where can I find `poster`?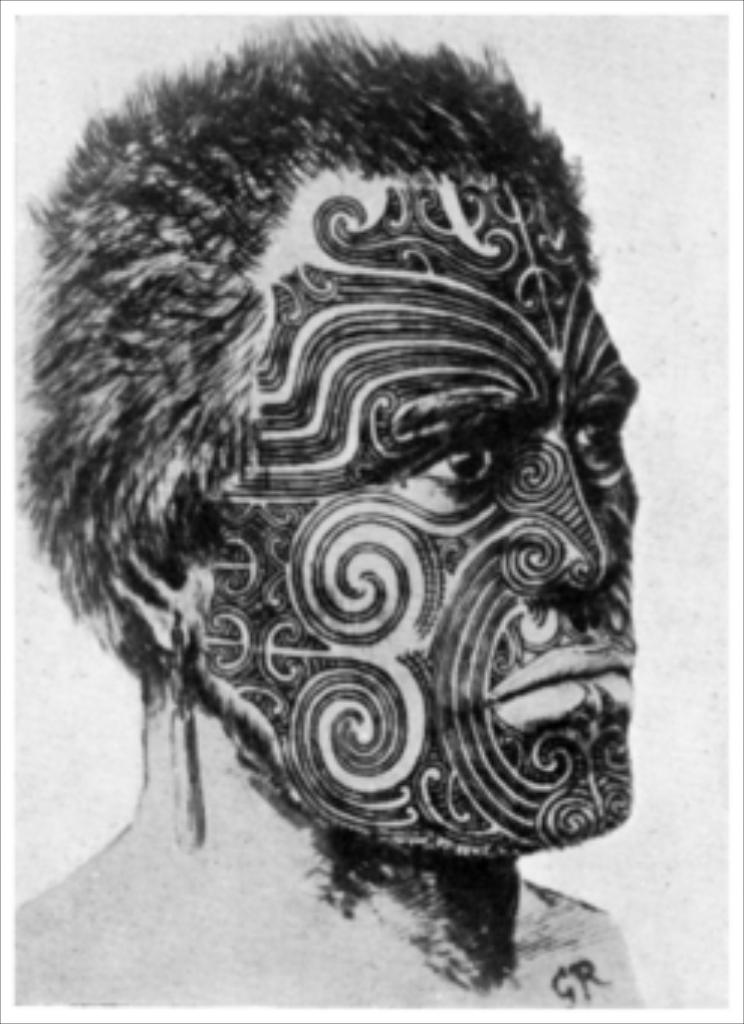
You can find it at bbox(0, 0, 741, 1021).
